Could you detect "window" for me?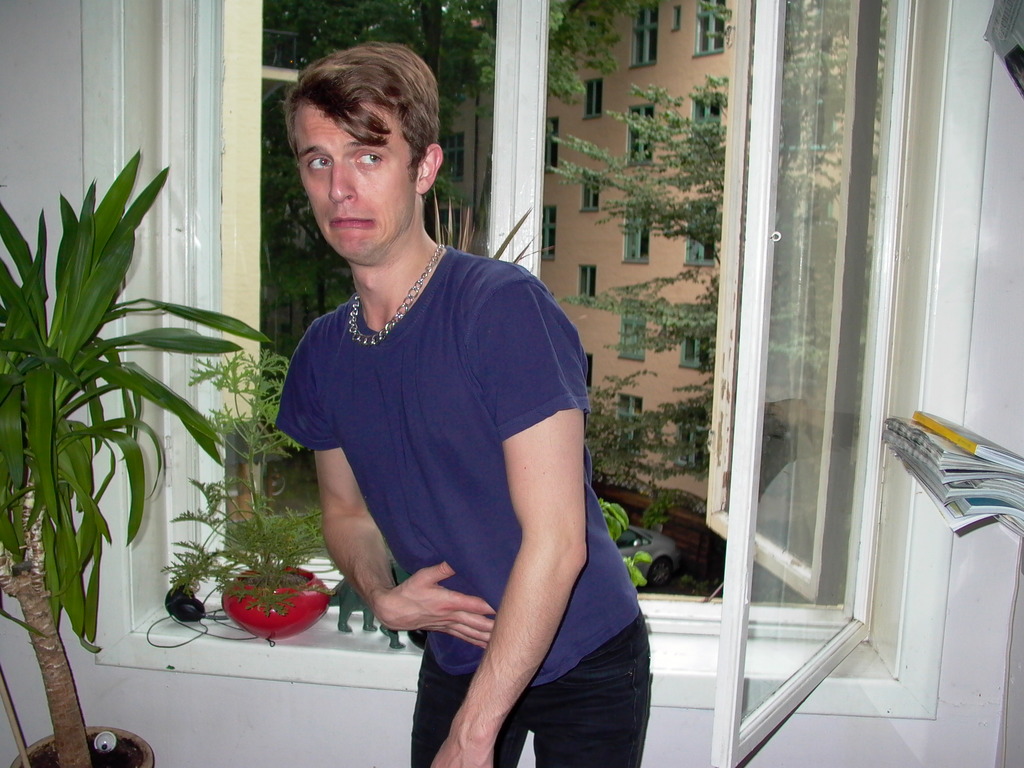
Detection result: box(79, 0, 996, 767).
